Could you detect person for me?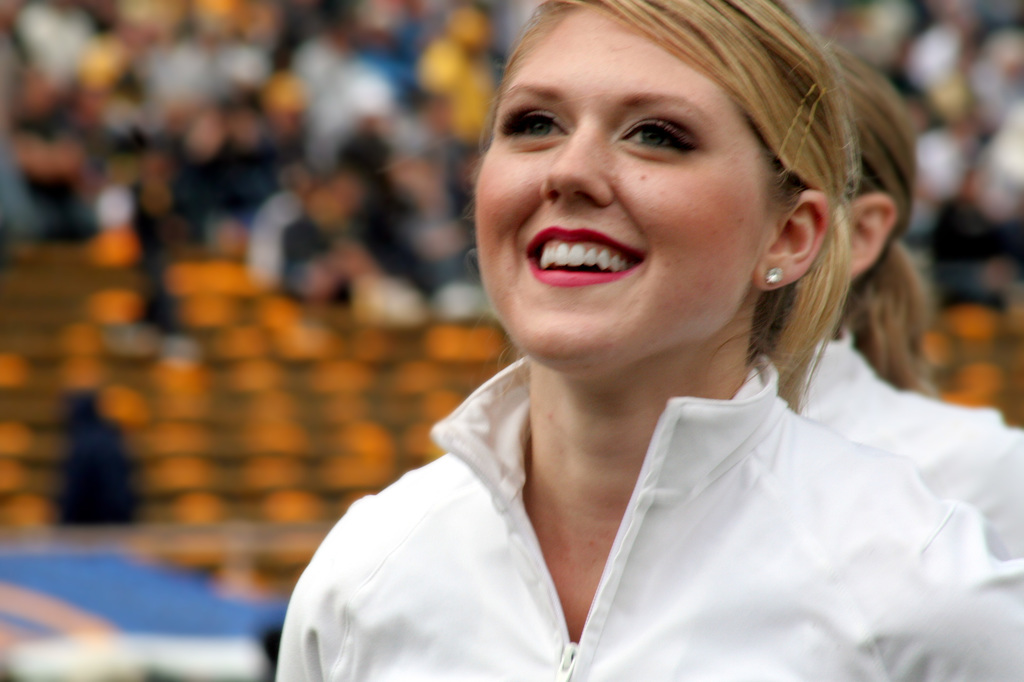
Detection result: x1=273, y1=0, x2=1023, y2=681.
